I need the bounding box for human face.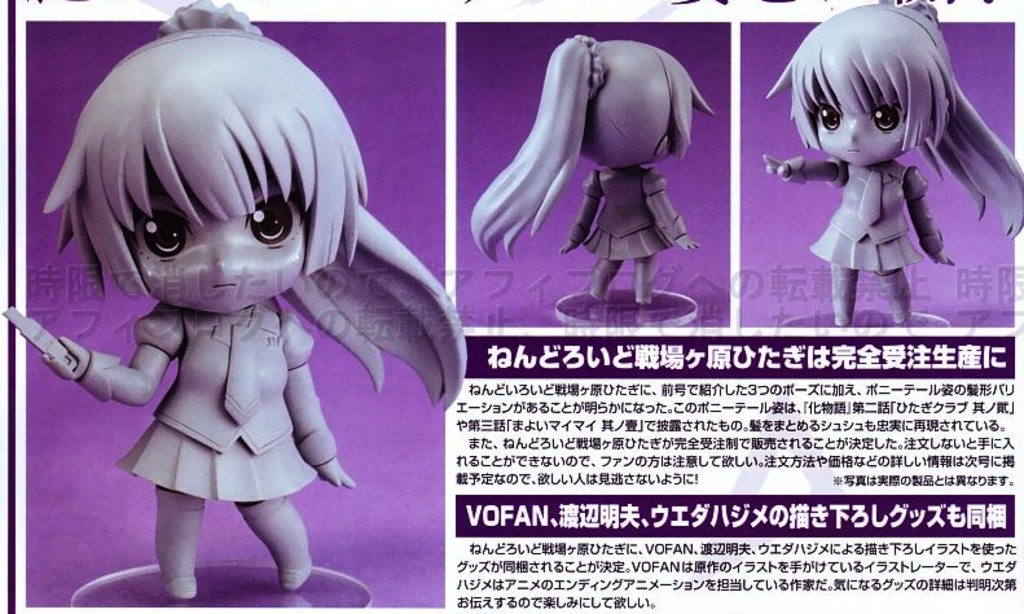
Here it is: left=808, top=76, right=909, bottom=167.
